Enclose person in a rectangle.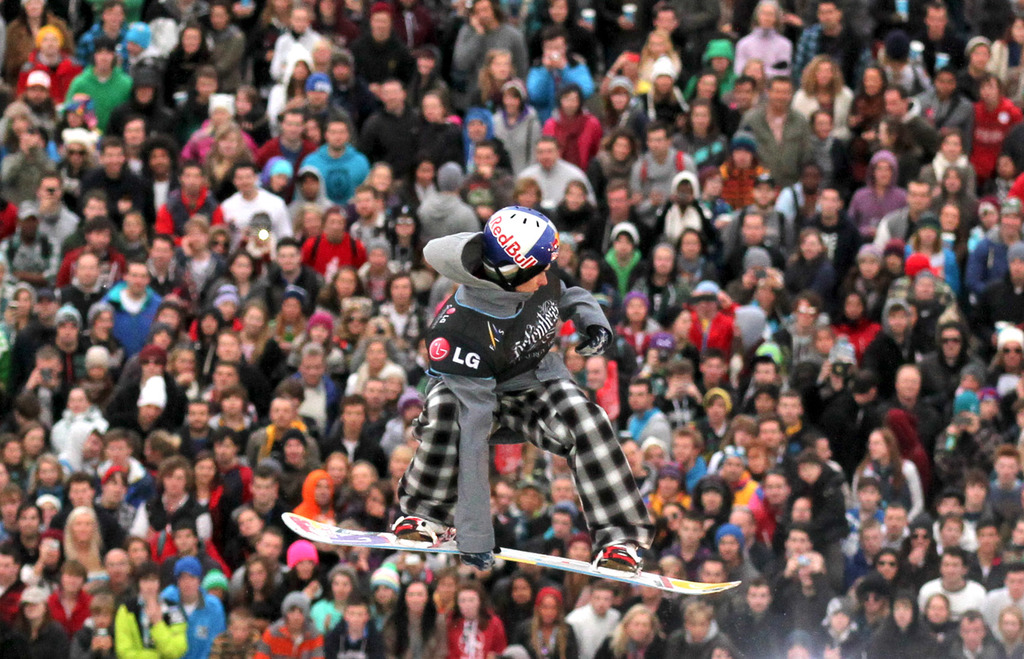
box(100, 340, 184, 418).
